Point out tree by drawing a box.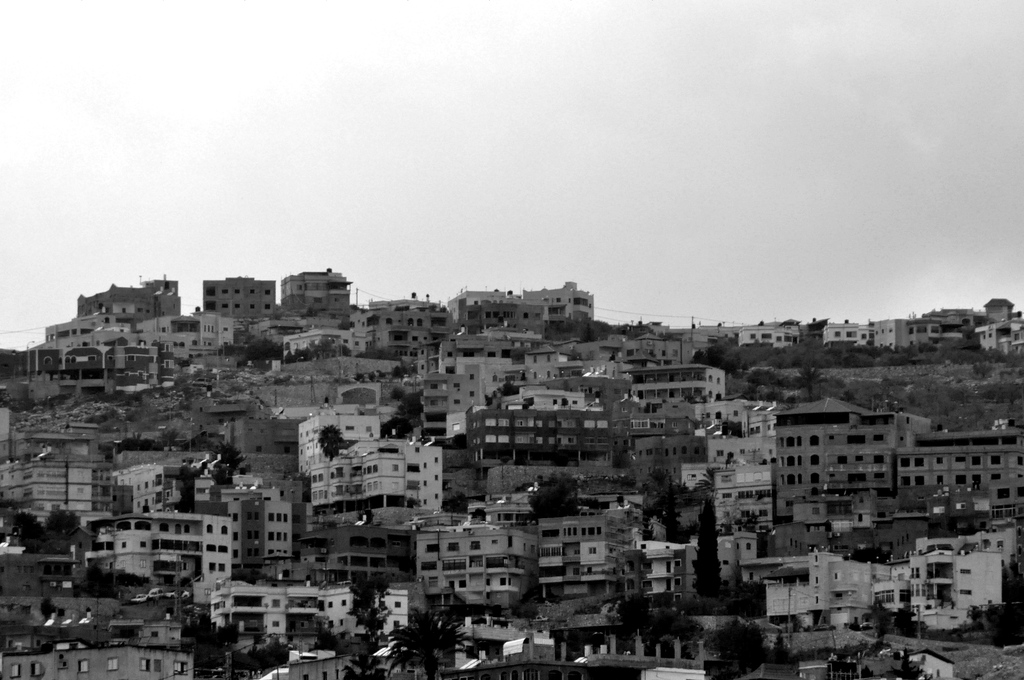
[left=347, top=574, right=387, bottom=650].
